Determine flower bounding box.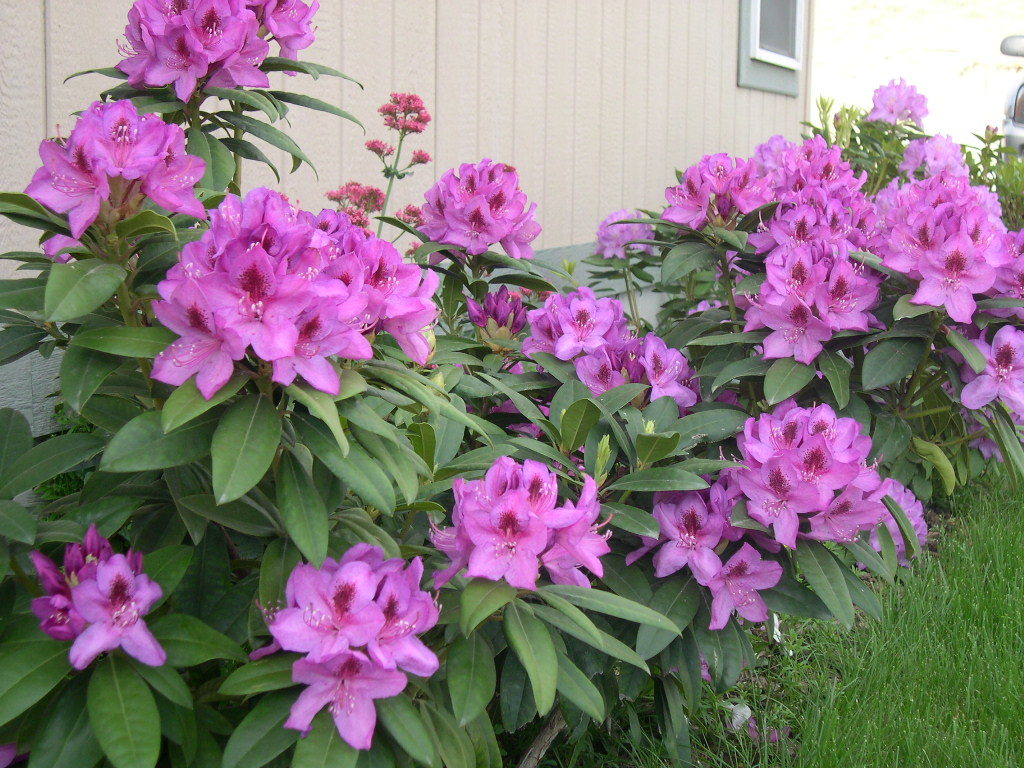
Determined: box(415, 157, 544, 258).
